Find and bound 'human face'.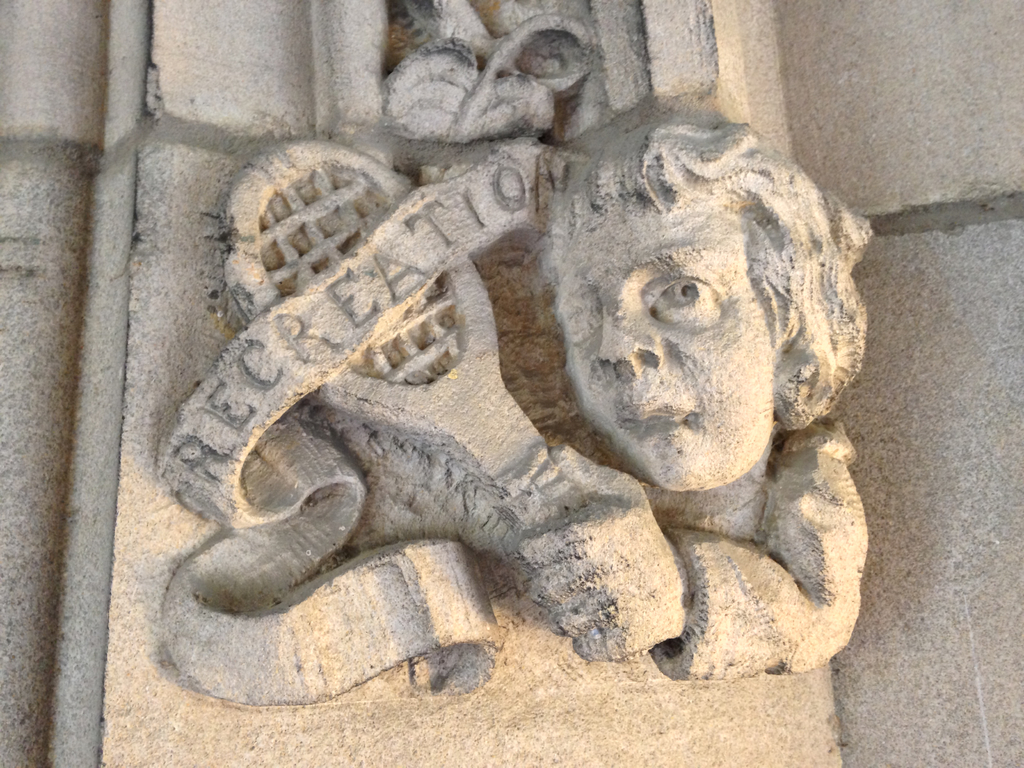
Bound: bbox=(554, 208, 770, 490).
